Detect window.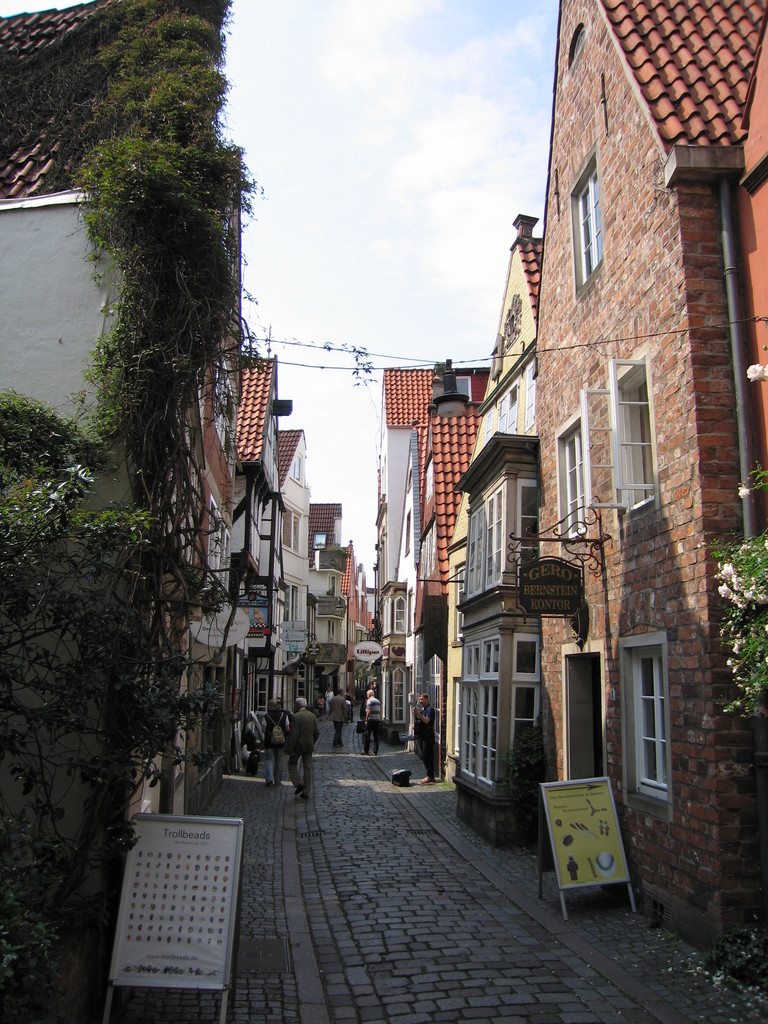
Detected at left=455, top=630, right=543, bottom=779.
